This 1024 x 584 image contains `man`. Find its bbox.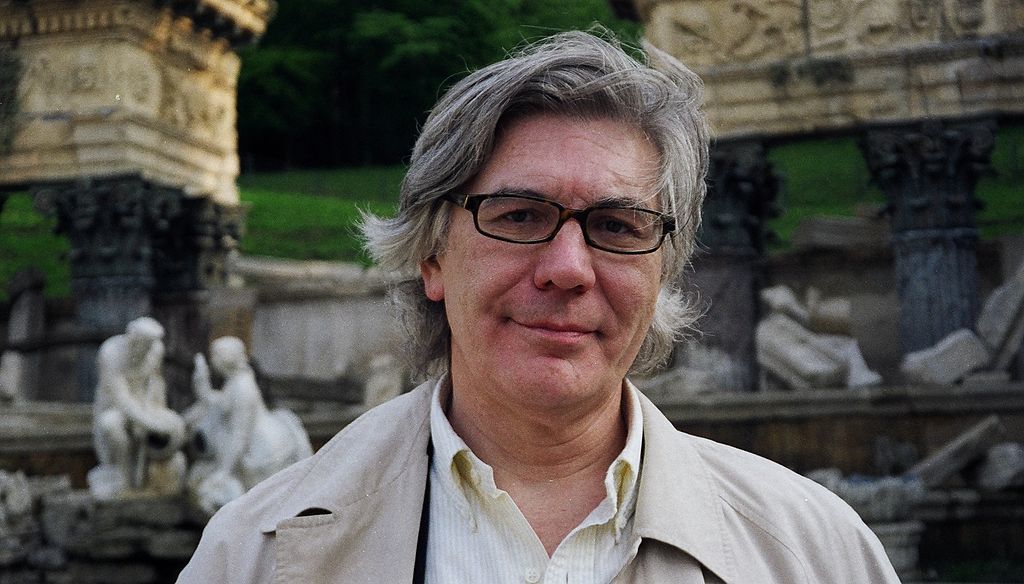
BBox(211, 39, 922, 571).
